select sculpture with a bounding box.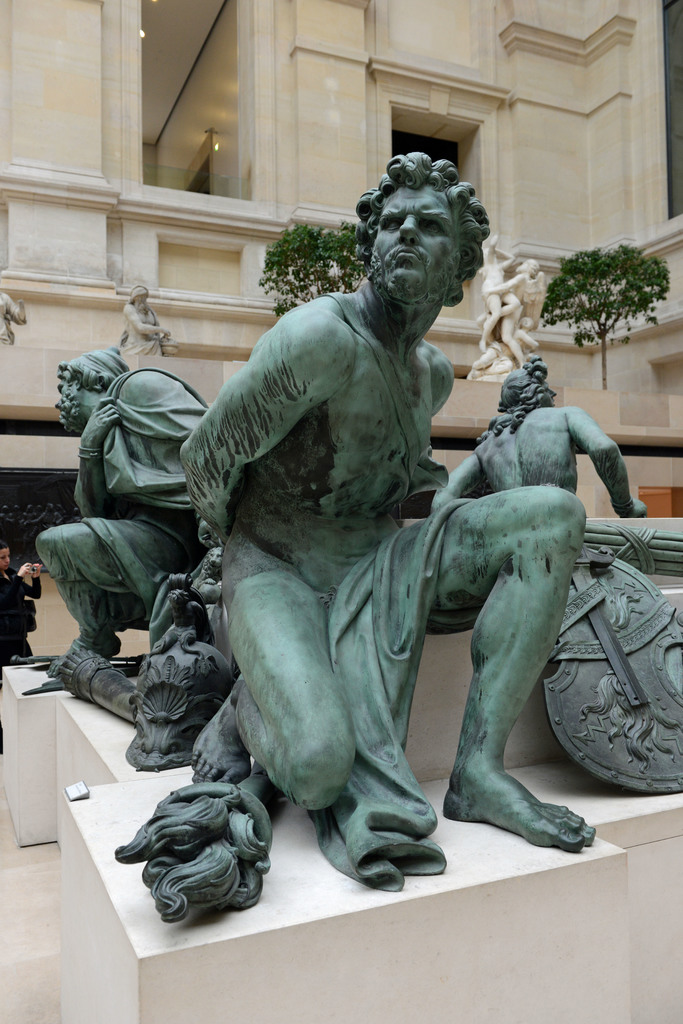
BBox(35, 340, 226, 664).
